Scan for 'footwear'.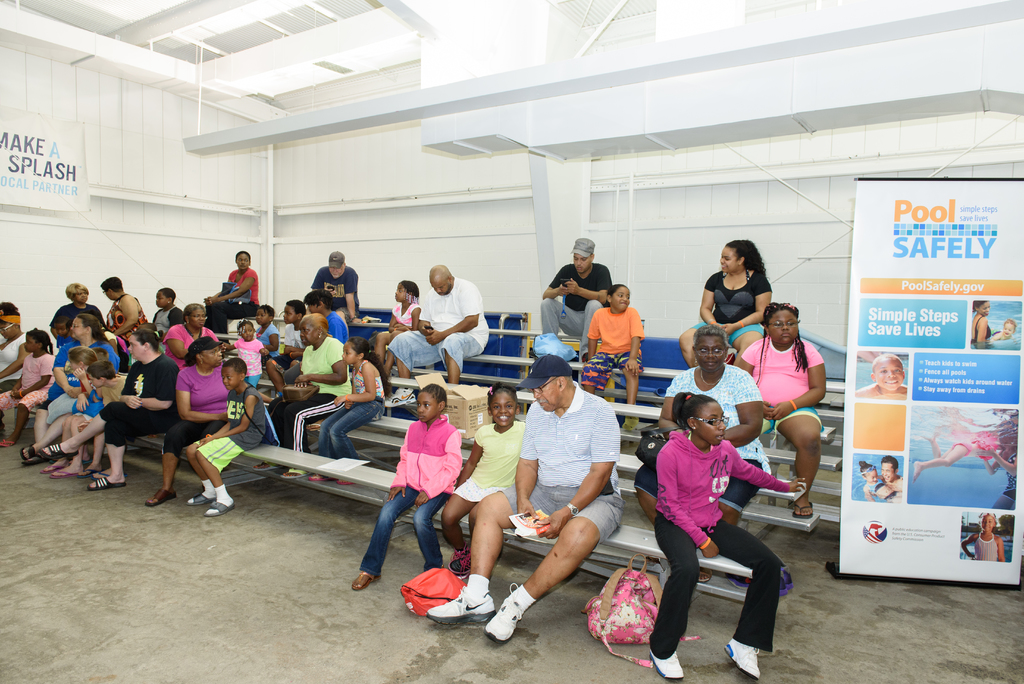
Scan result: l=308, t=473, r=332, b=481.
